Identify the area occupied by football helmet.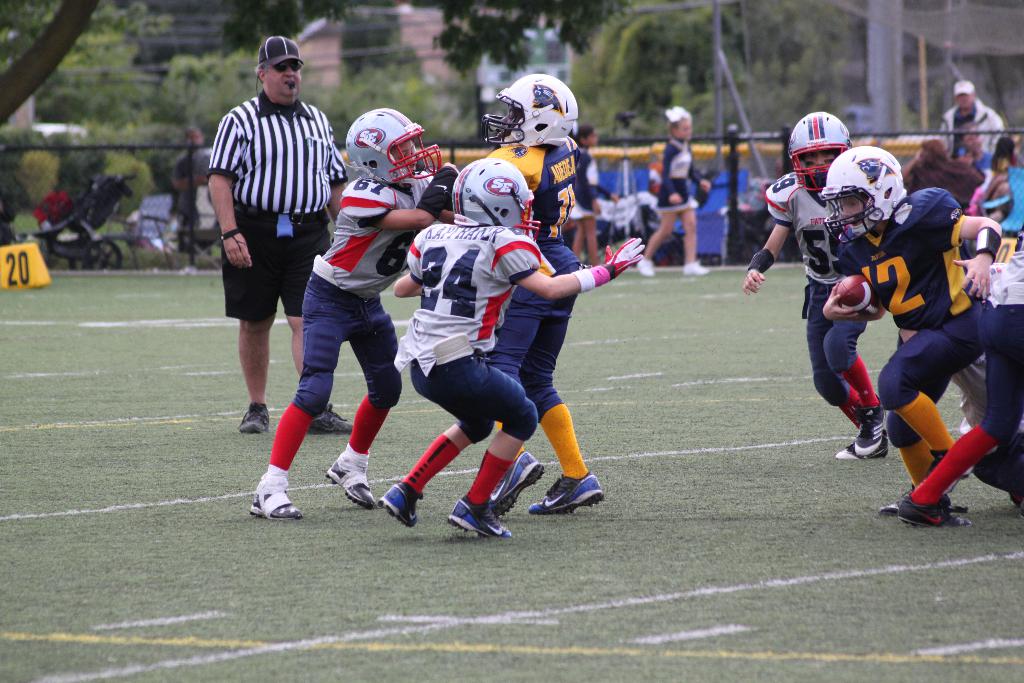
Area: Rect(785, 110, 851, 197).
